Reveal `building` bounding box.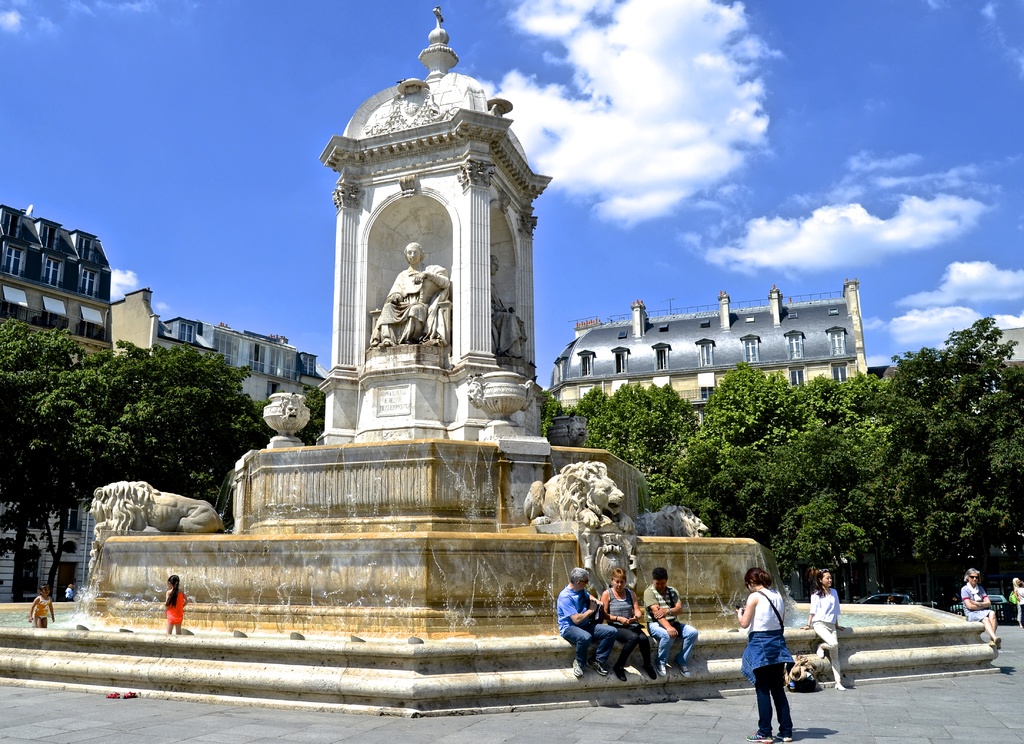
Revealed: locate(108, 287, 325, 413).
